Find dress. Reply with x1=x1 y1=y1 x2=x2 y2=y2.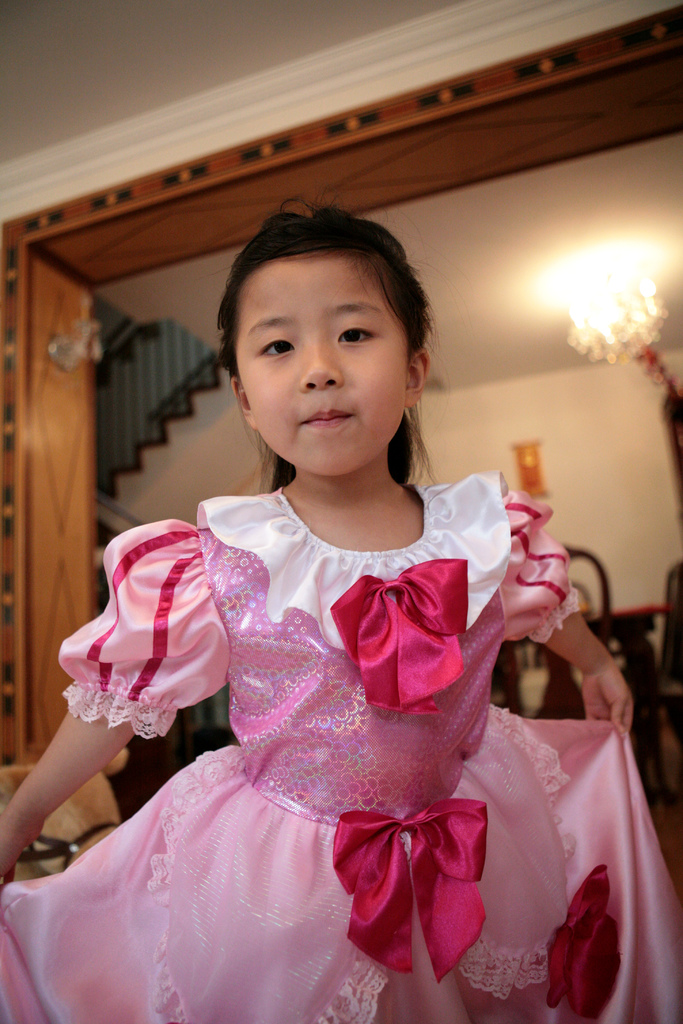
x1=0 y1=468 x2=677 y2=1023.
